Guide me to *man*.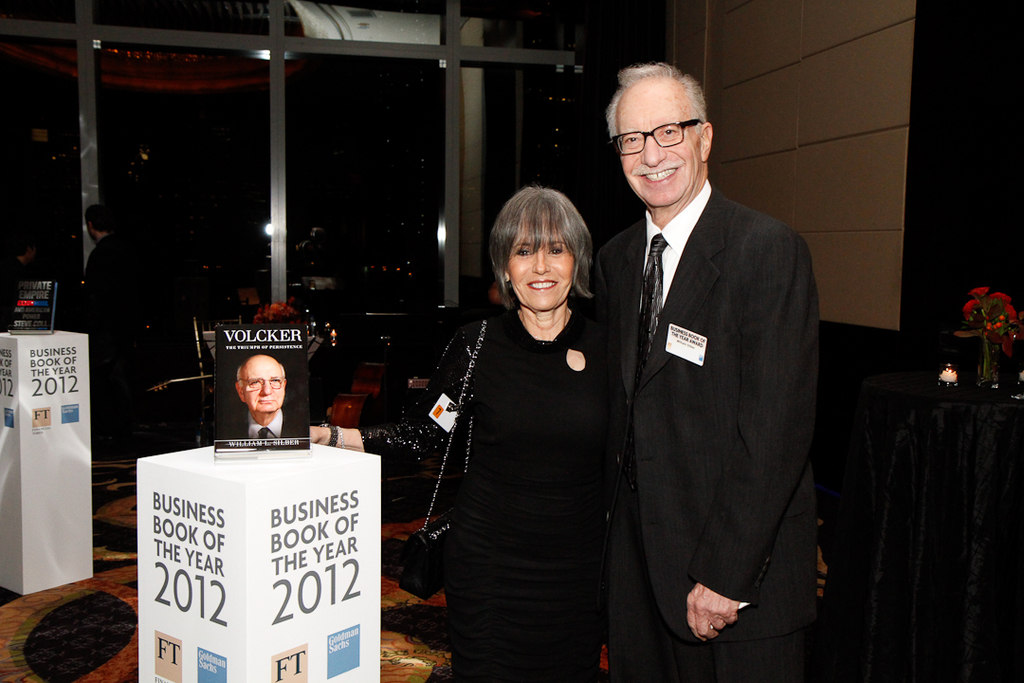
Guidance: box=[230, 353, 305, 450].
